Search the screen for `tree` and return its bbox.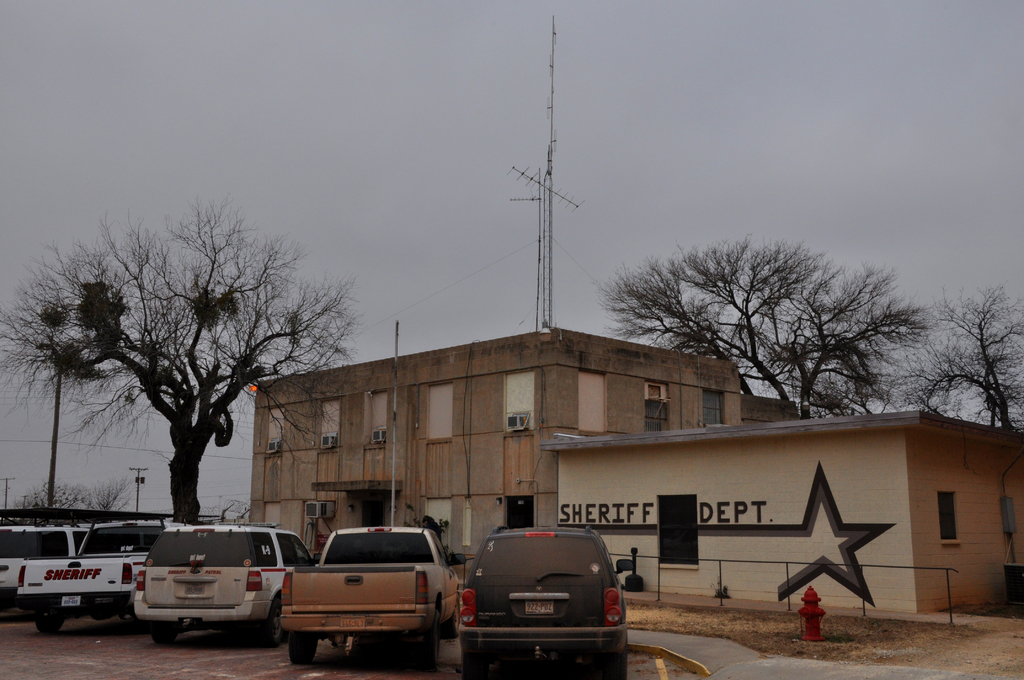
Found: bbox=[897, 286, 1023, 444].
